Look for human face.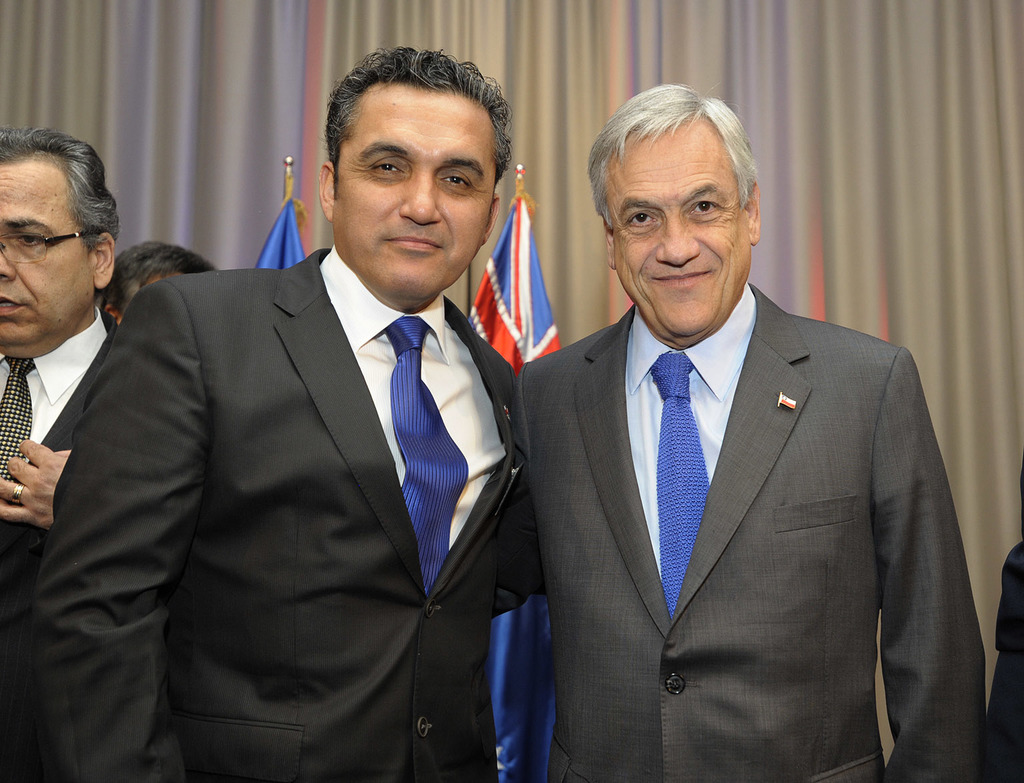
Found: {"left": 612, "top": 137, "right": 754, "bottom": 333}.
